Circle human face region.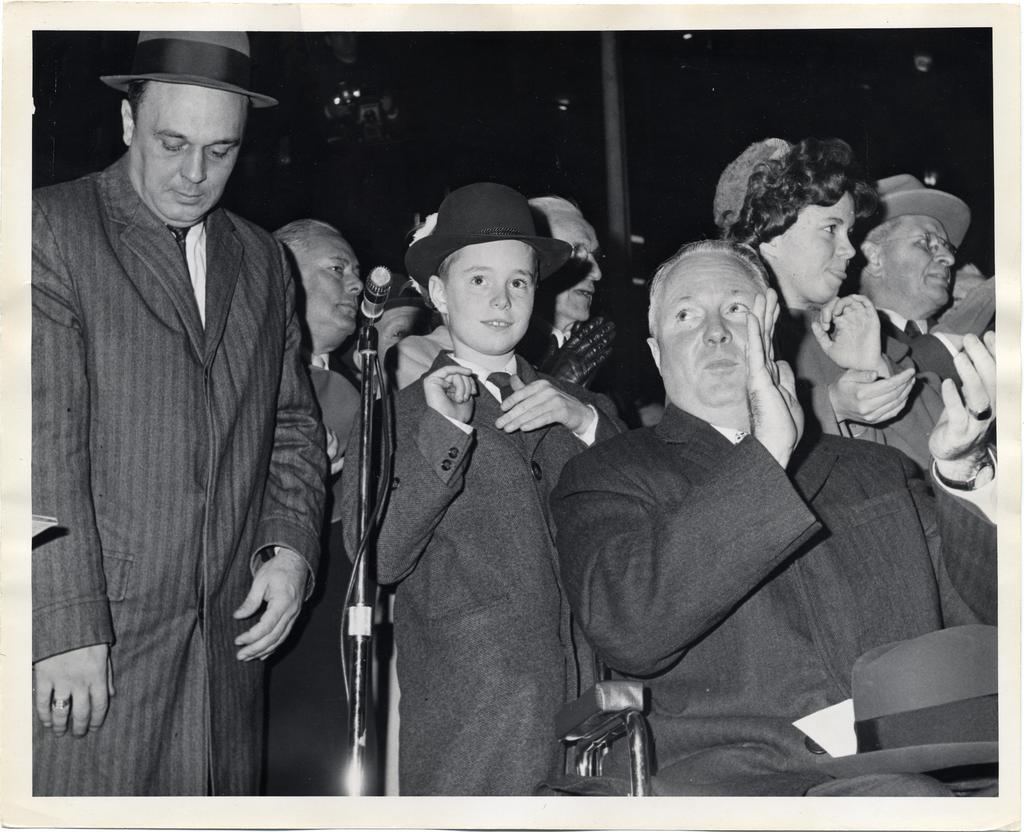
Region: bbox=[780, 181, 855, 303].
